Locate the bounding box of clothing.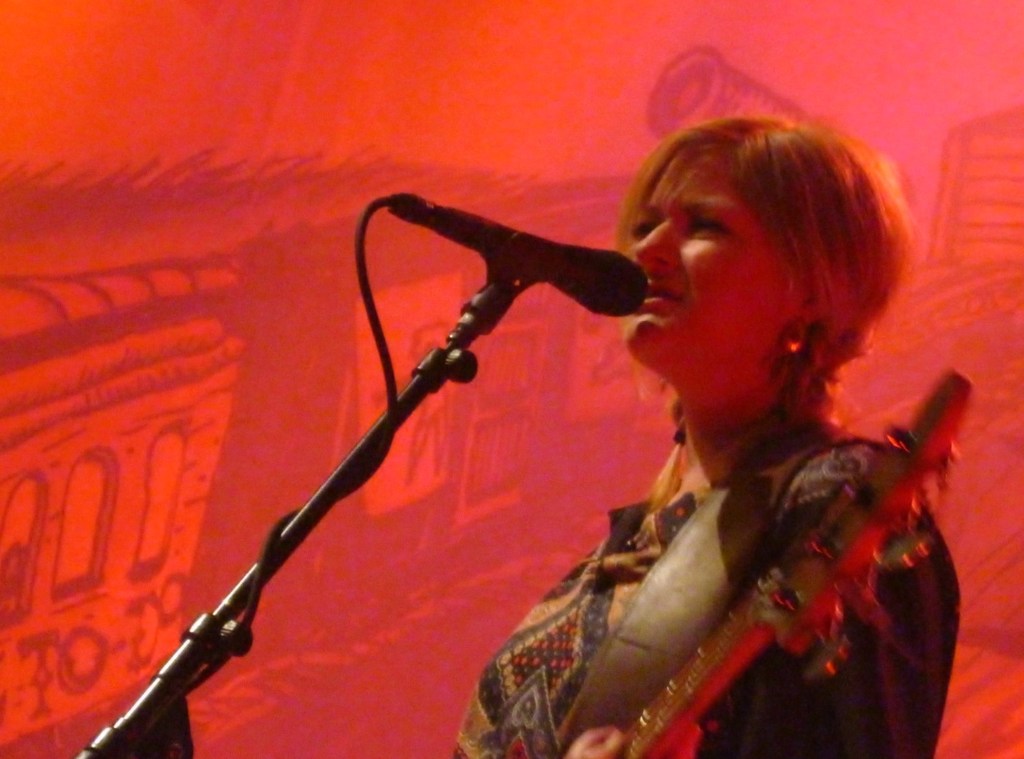
Bounding box: [435,333,930,741].
